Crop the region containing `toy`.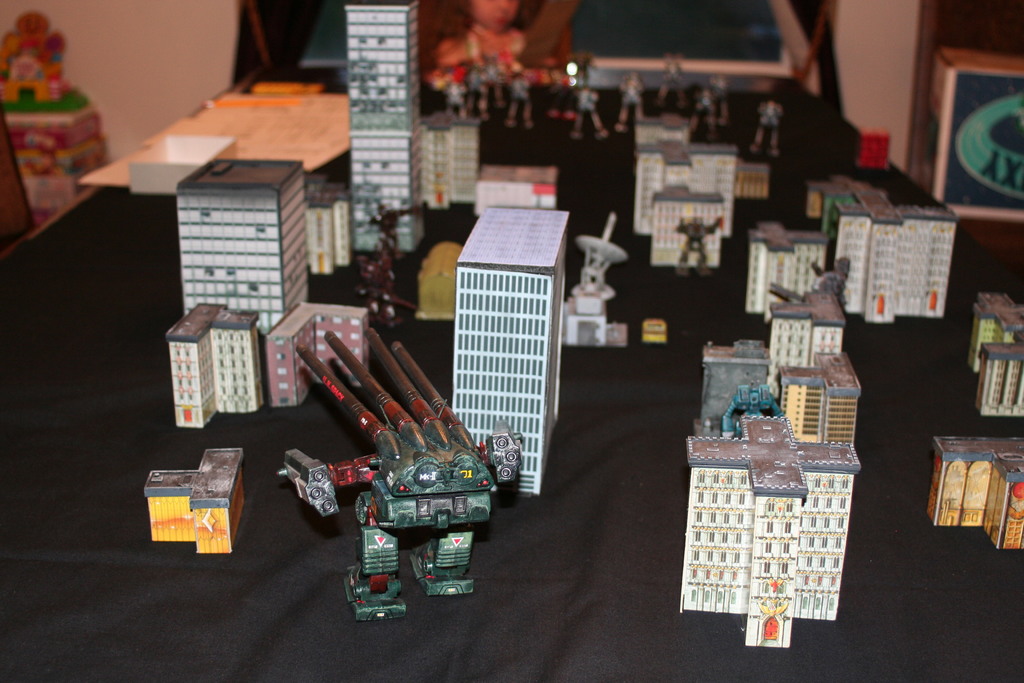
Crop region: bbox=(633, 138, 737, 239).
